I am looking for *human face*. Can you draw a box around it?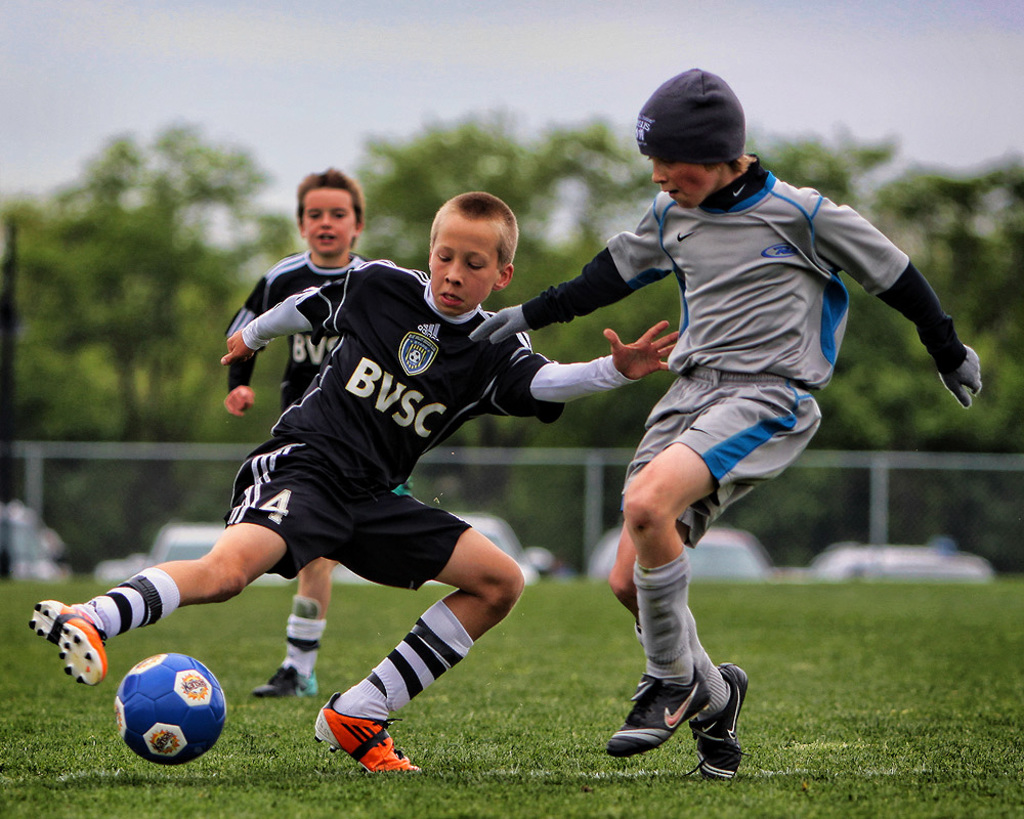
Sure, the bounding box is x1=653 y1=156 x2=721 y2=210.
